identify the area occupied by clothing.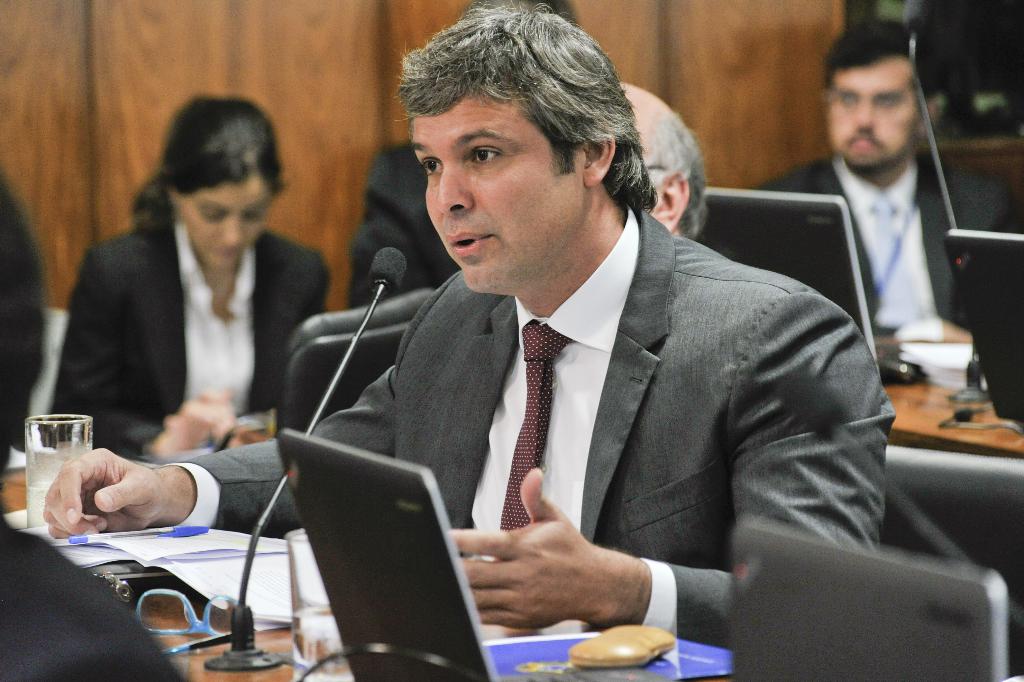
Area: (44, 147, 325, 471).
